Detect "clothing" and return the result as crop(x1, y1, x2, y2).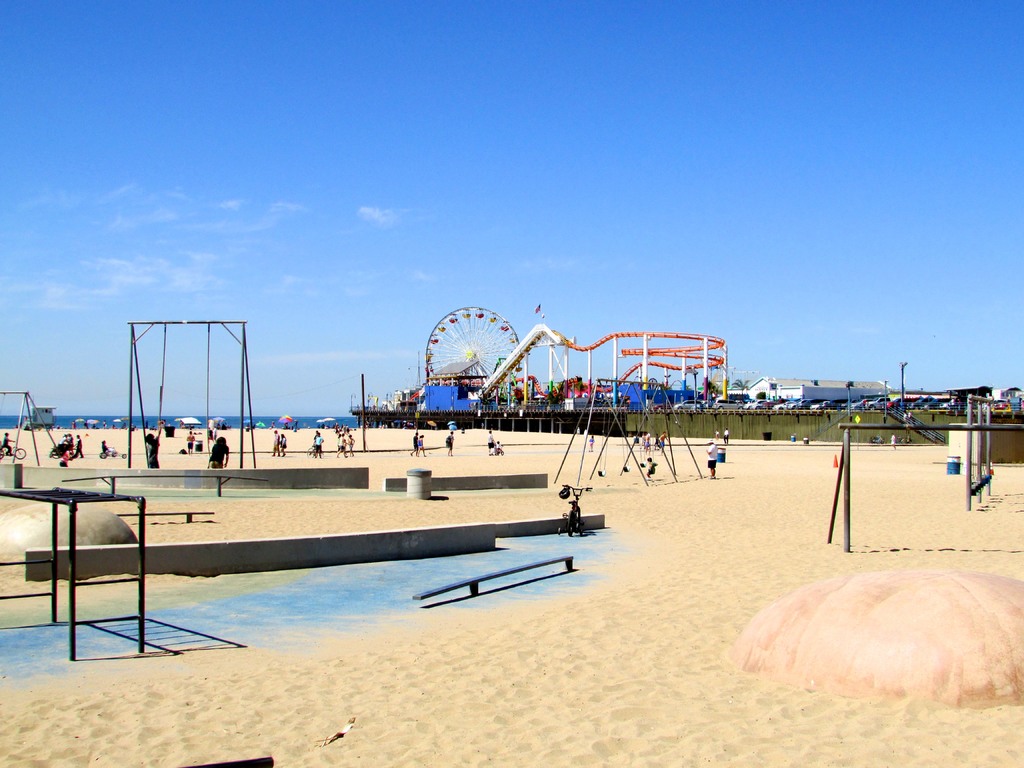
crop(1, 435, 12, 454).
